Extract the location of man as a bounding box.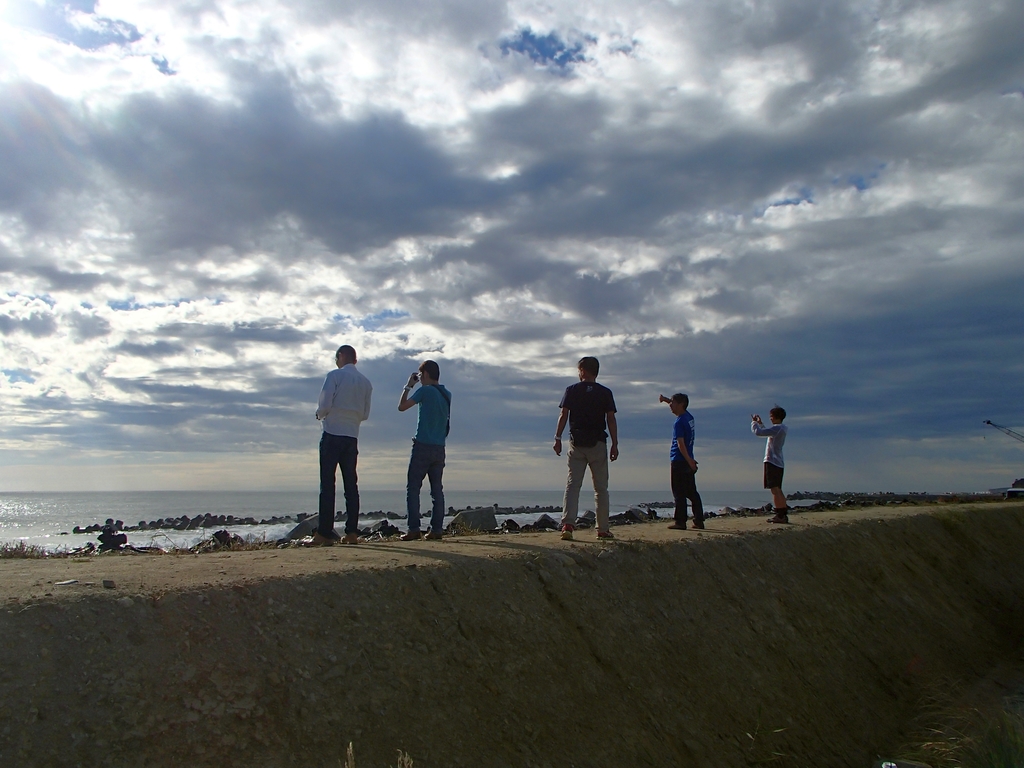
detection(397, 360, 453, 537).
